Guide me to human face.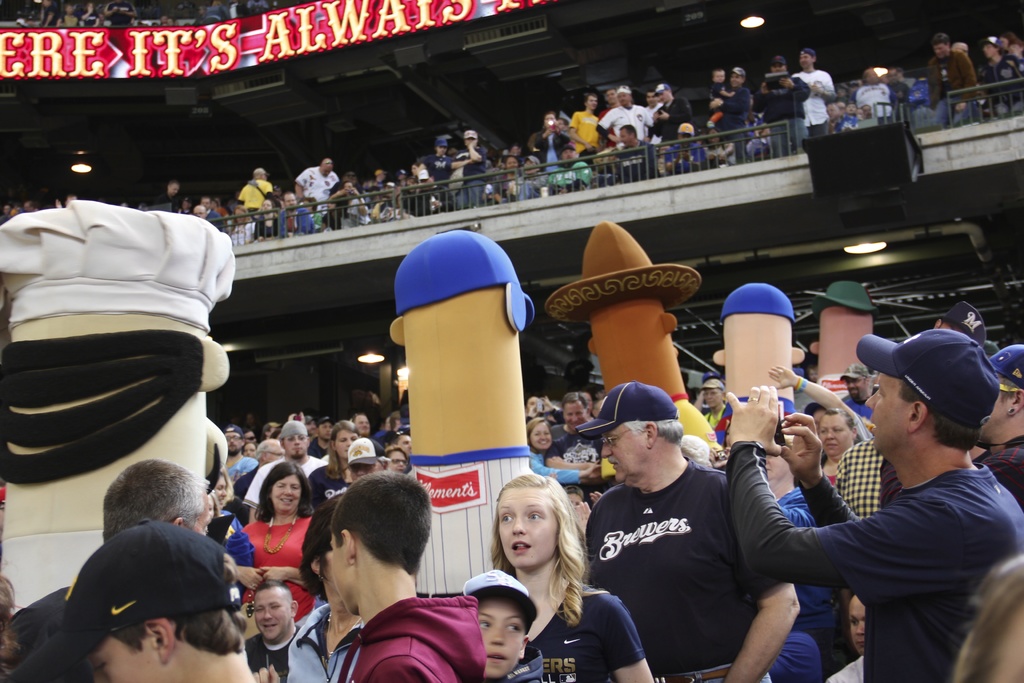
Guidance: select_region(601, 427, 646, 491).
